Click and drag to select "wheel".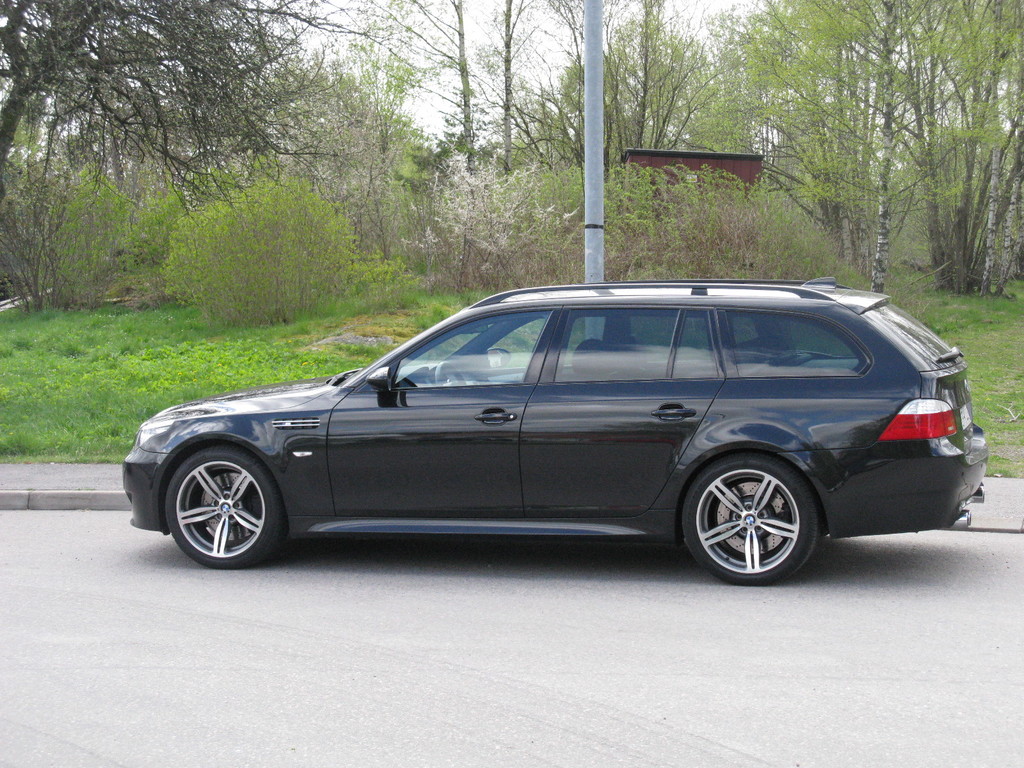
Selection: x1=435, y1=360, x2=466, y2=384.
